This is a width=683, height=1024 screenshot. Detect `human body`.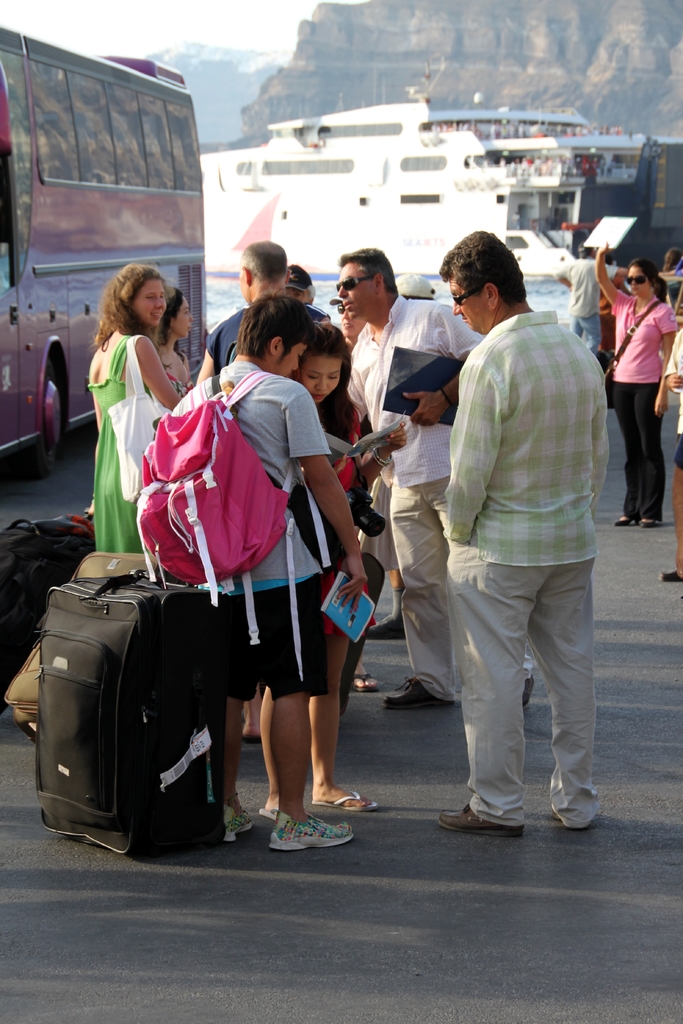
{"left": 317, "top": 371, "right": 383, "bottom": 621}.
